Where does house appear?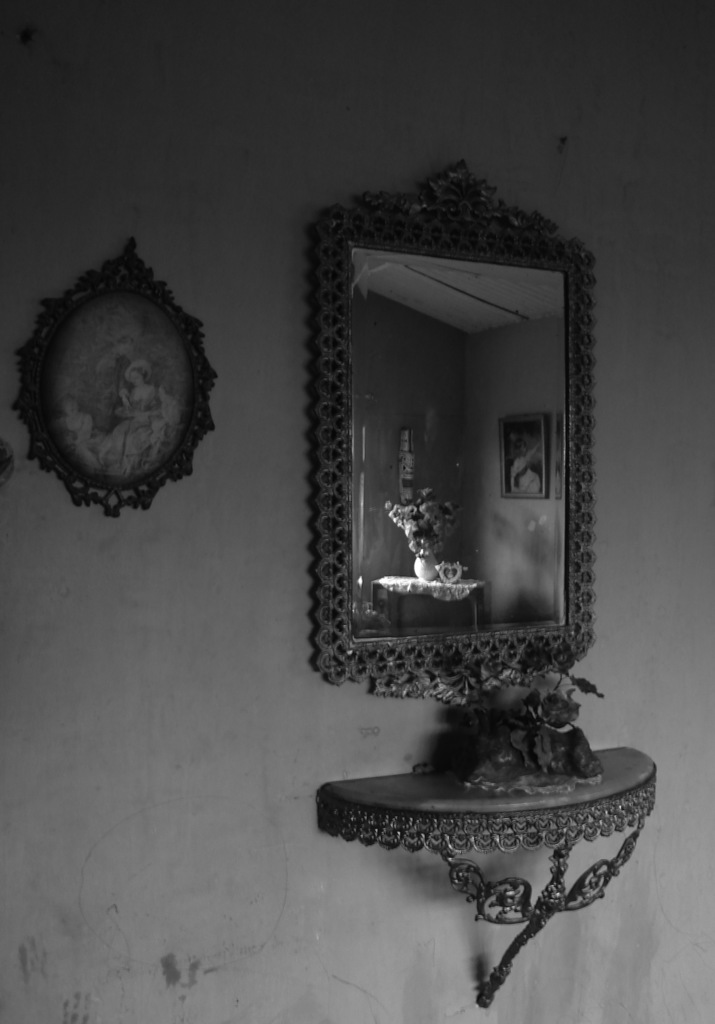
Appears at Rect(0, 0, 714, 1023).
